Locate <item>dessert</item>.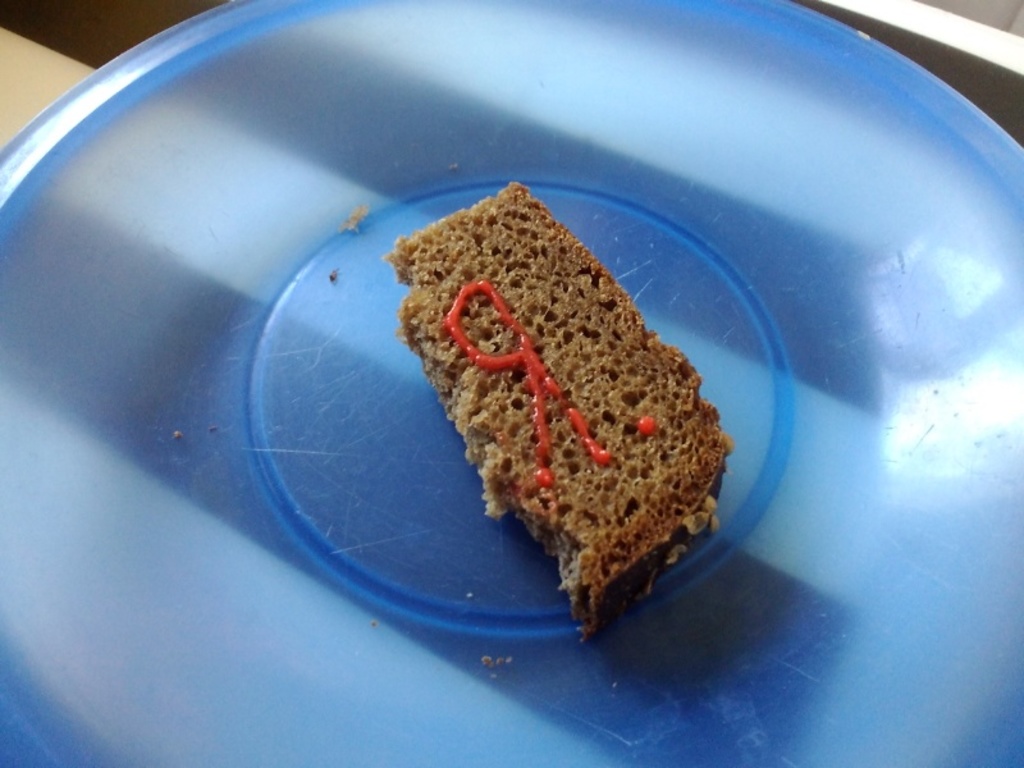
Bounding box: box(378, 212, 737, 636).
